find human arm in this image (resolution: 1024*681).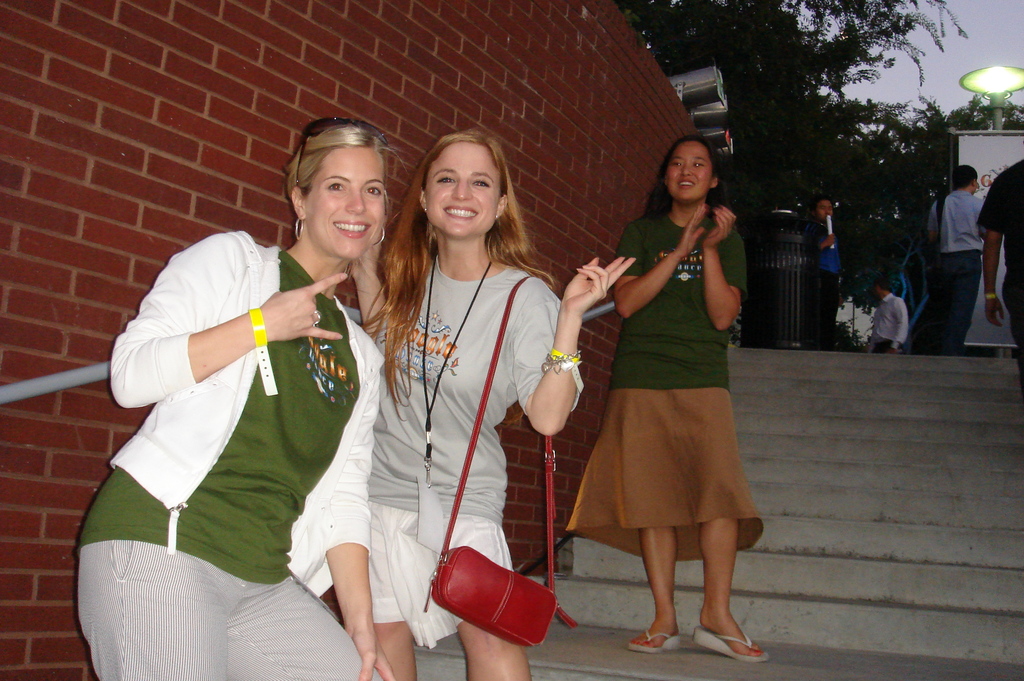
802 217 832 254.
